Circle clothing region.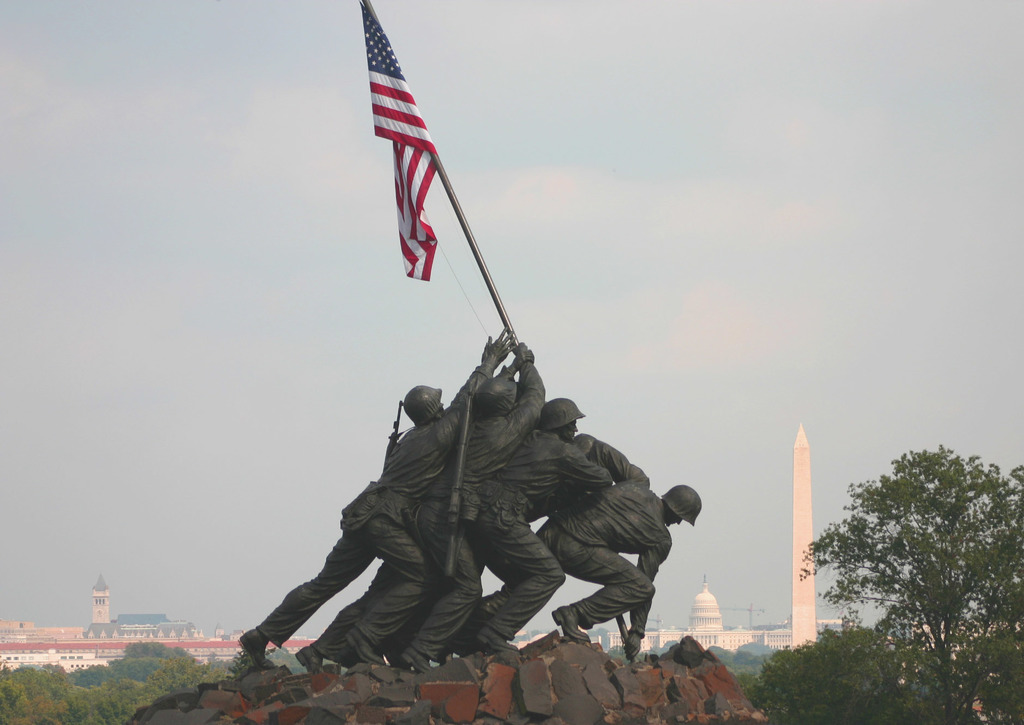
Region: [477, 433, 672, 641].
